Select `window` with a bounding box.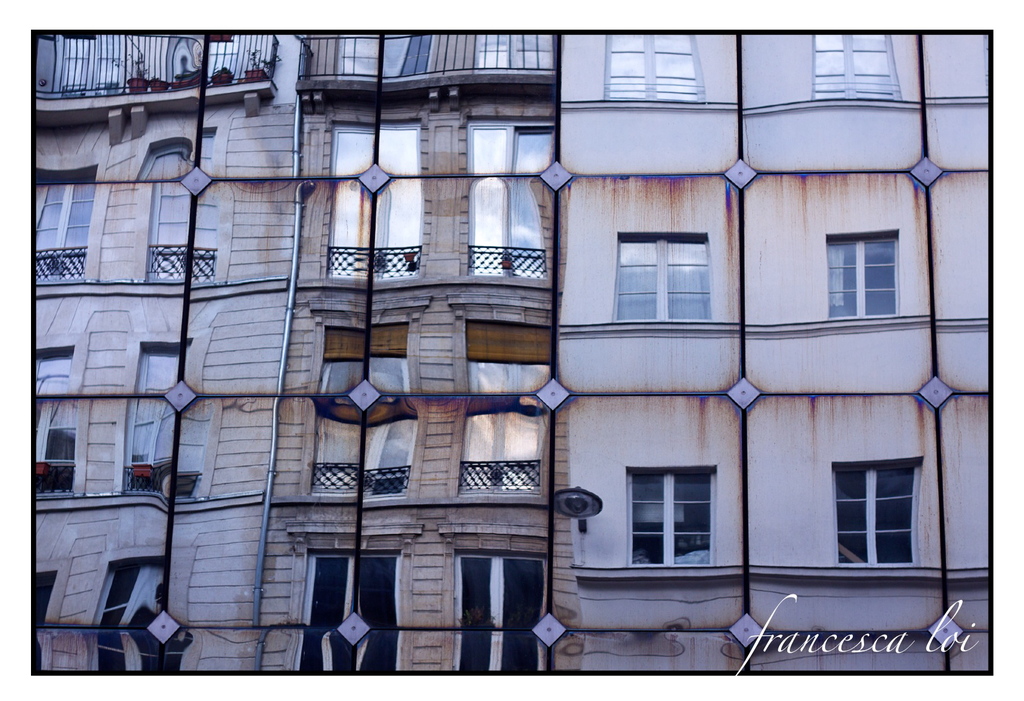
(left=600, top=33, right=703, bottom=104).
